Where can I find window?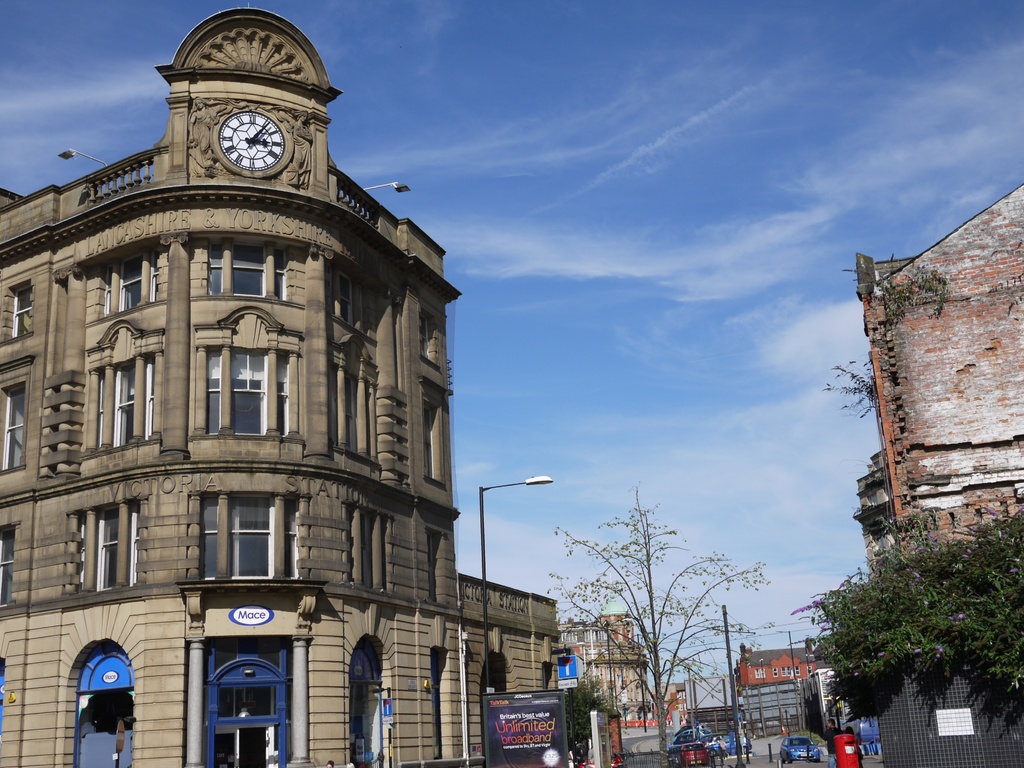
You can find it at 90 358 161 449.
